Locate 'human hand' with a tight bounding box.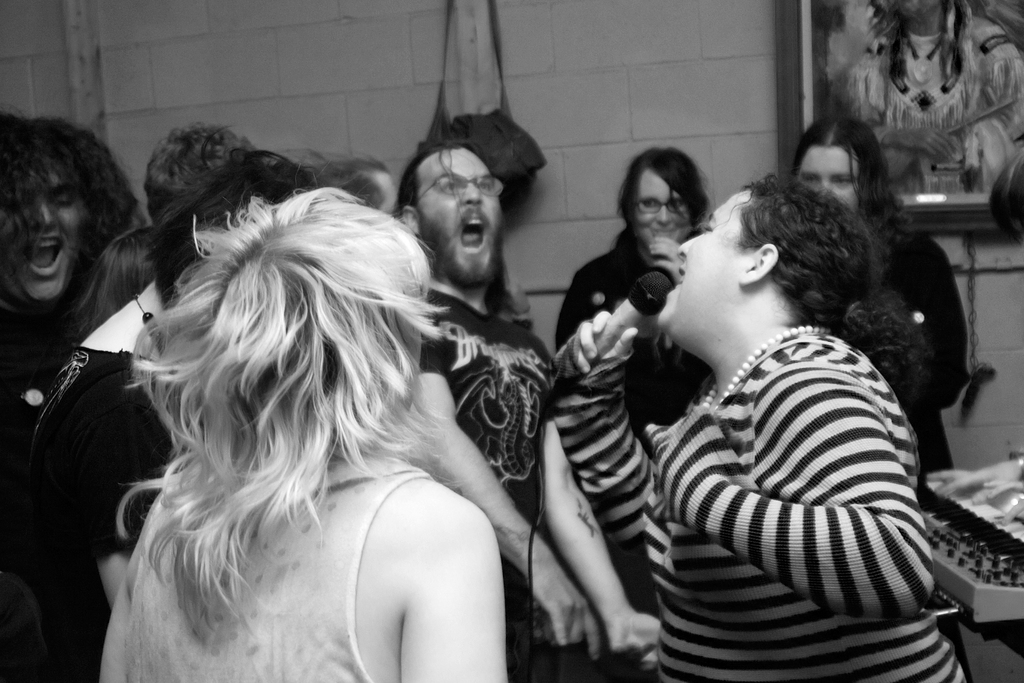
[left=525, top=559, right=605, bottom=661].
